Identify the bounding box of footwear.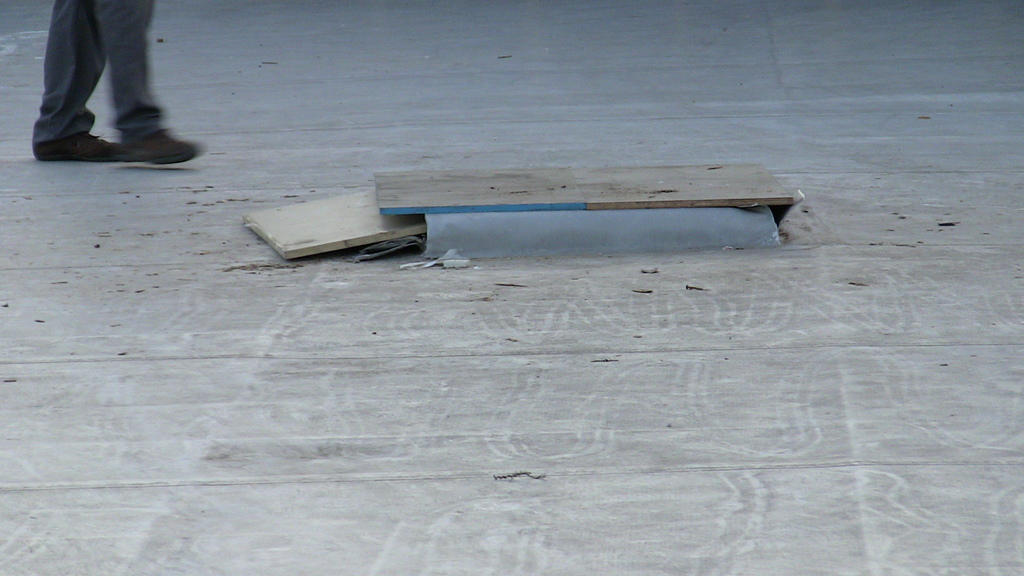
left=113, top=132, right=197, bottom=164.
